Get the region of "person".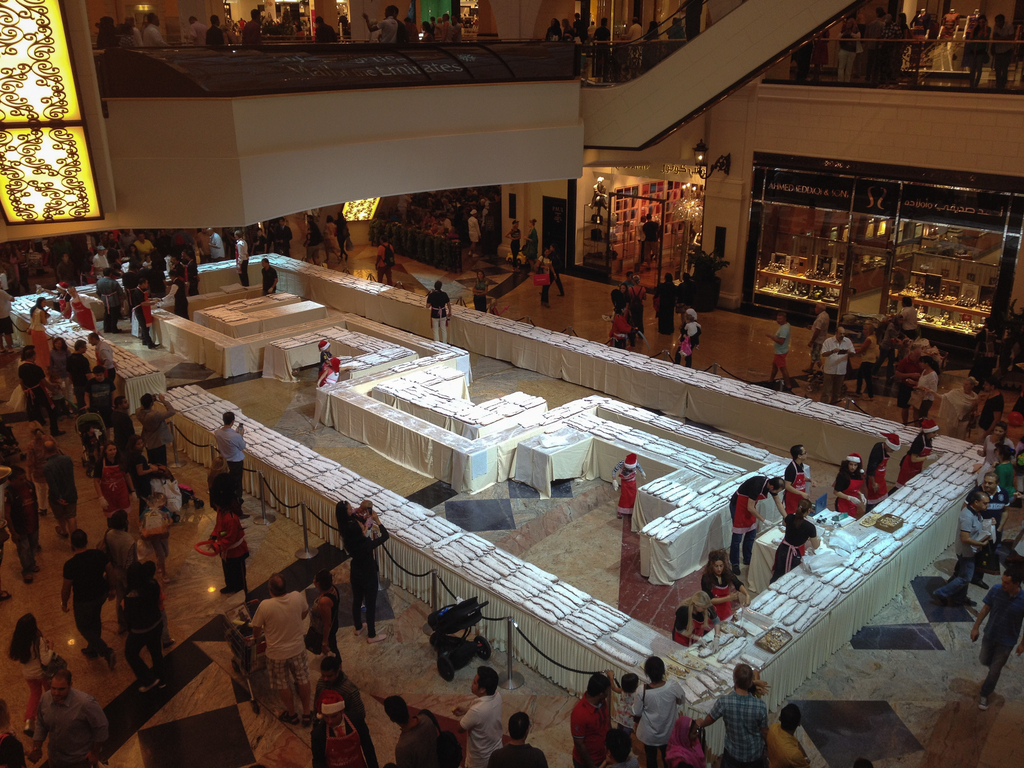
{"left": 992, "top": 15, "right": 1013, "bottom": 95}.
